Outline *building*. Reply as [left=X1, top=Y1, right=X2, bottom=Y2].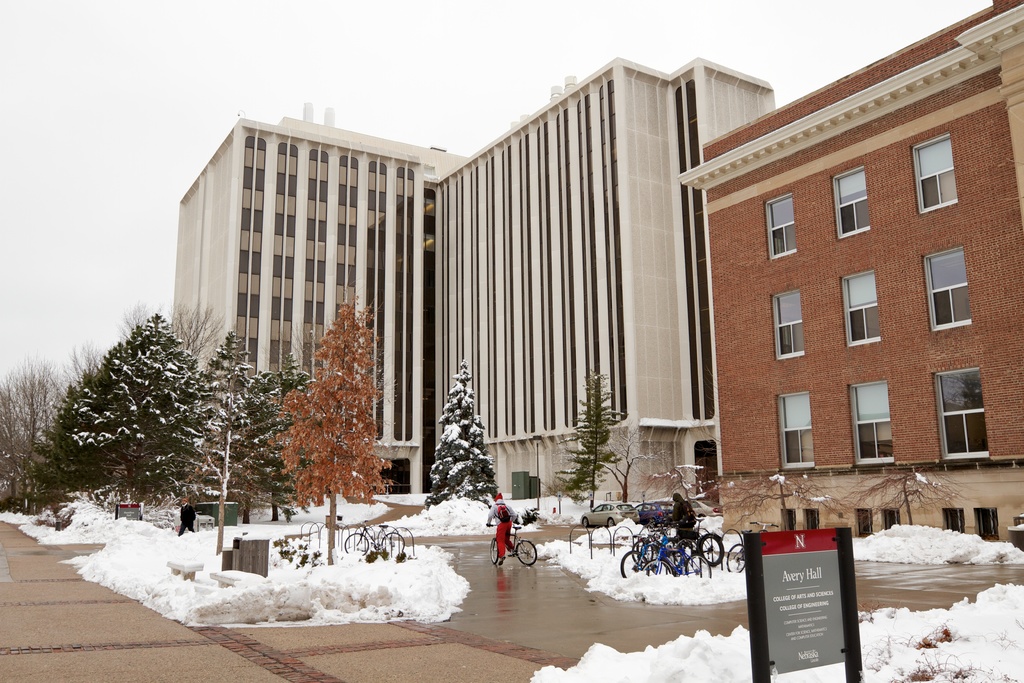
[left=173, top=0, right=1022, bottom=548].
